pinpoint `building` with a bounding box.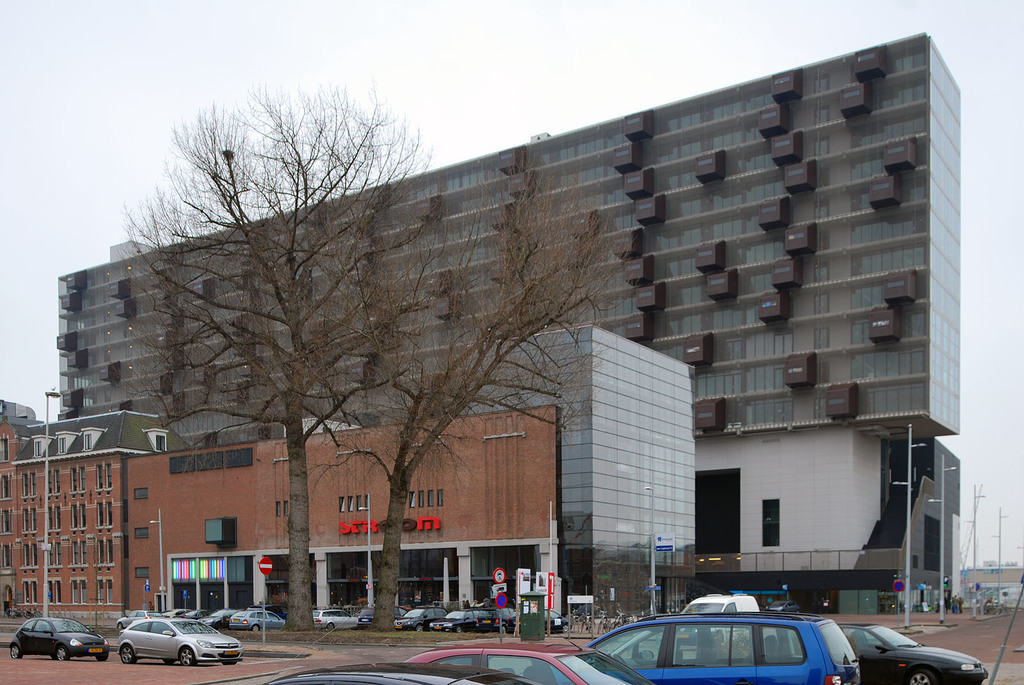
122/327/694/624.
